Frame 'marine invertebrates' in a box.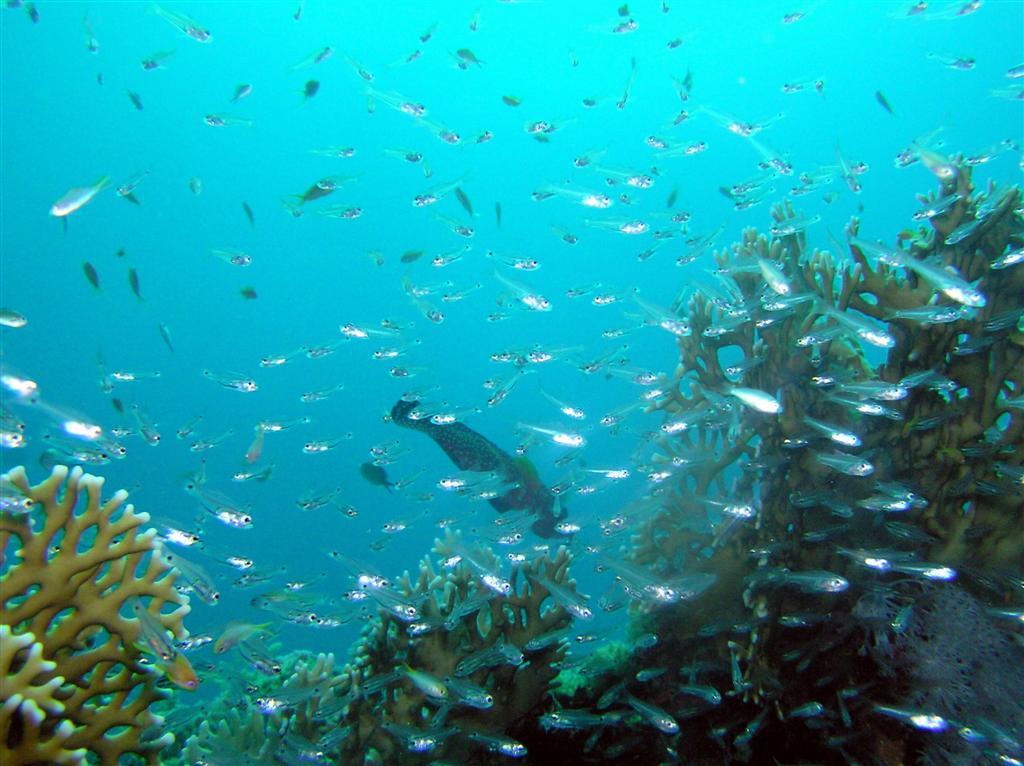
677,67,693,103.
